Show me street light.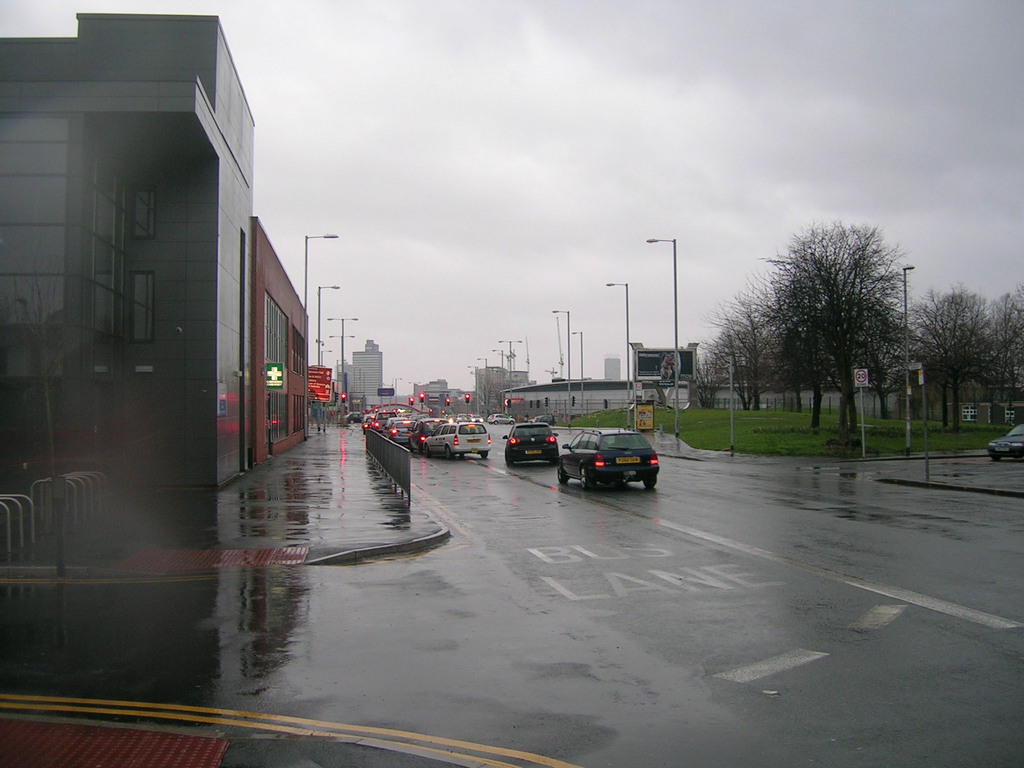
street light is here: (left=500, top=337, right=521, bottom=410).
